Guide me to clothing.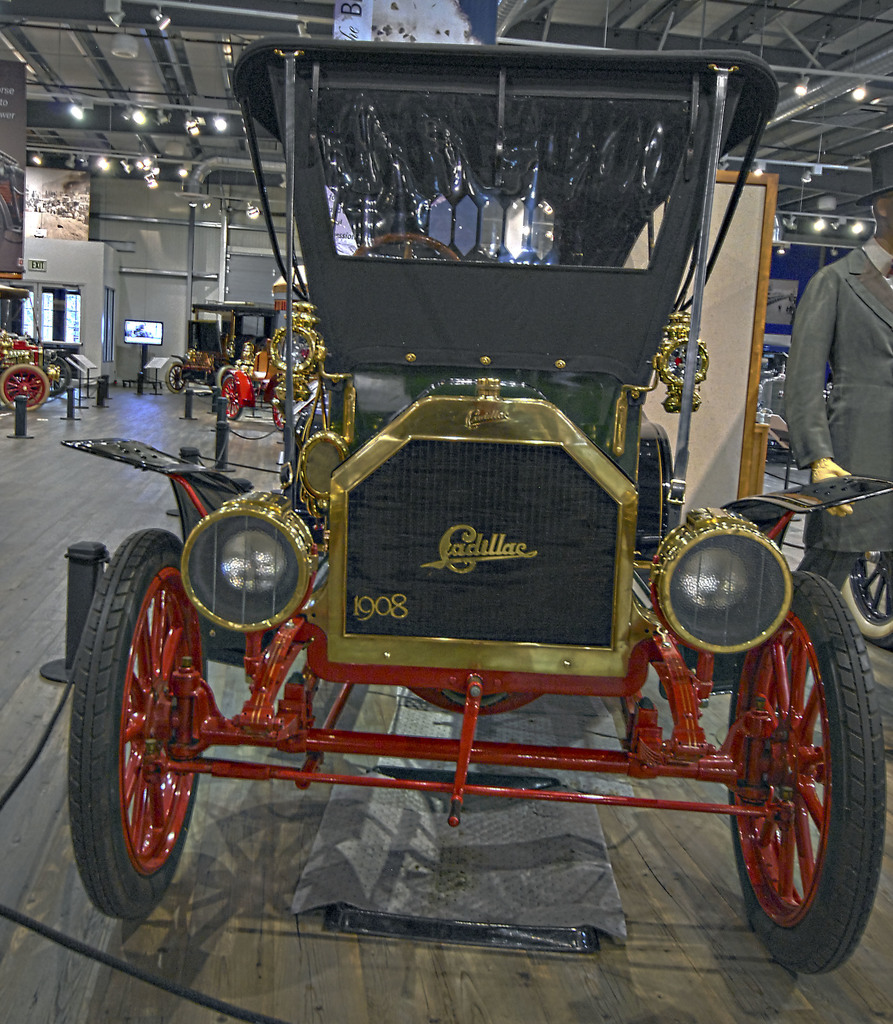
Guidance: detection(789, 232, 892, 589).
